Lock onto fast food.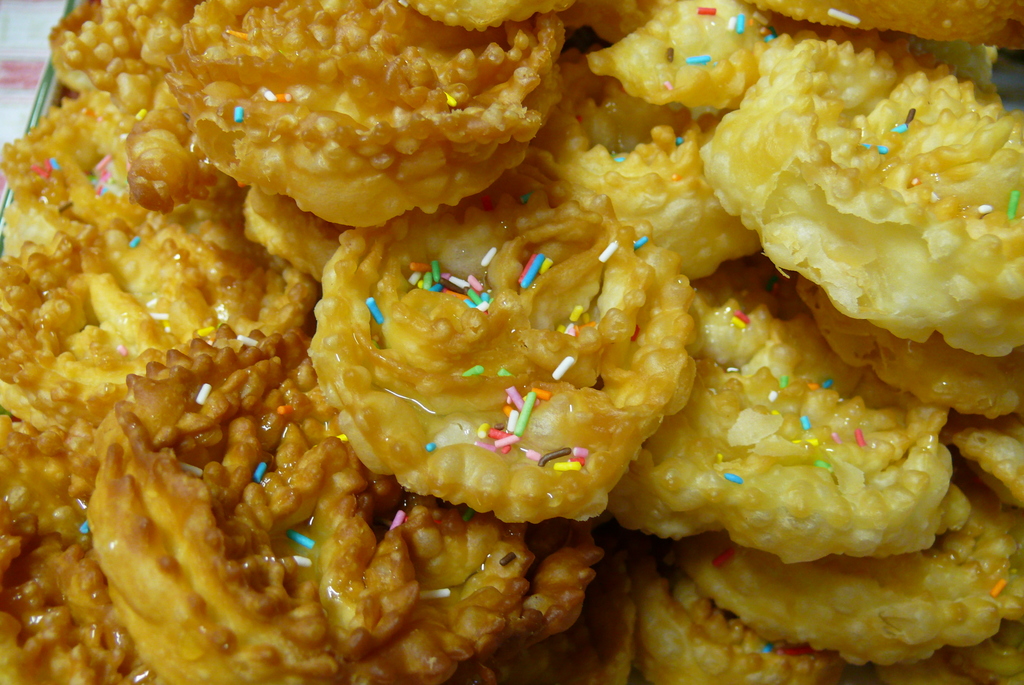
Locked: [22, 0, 1023, 684].
